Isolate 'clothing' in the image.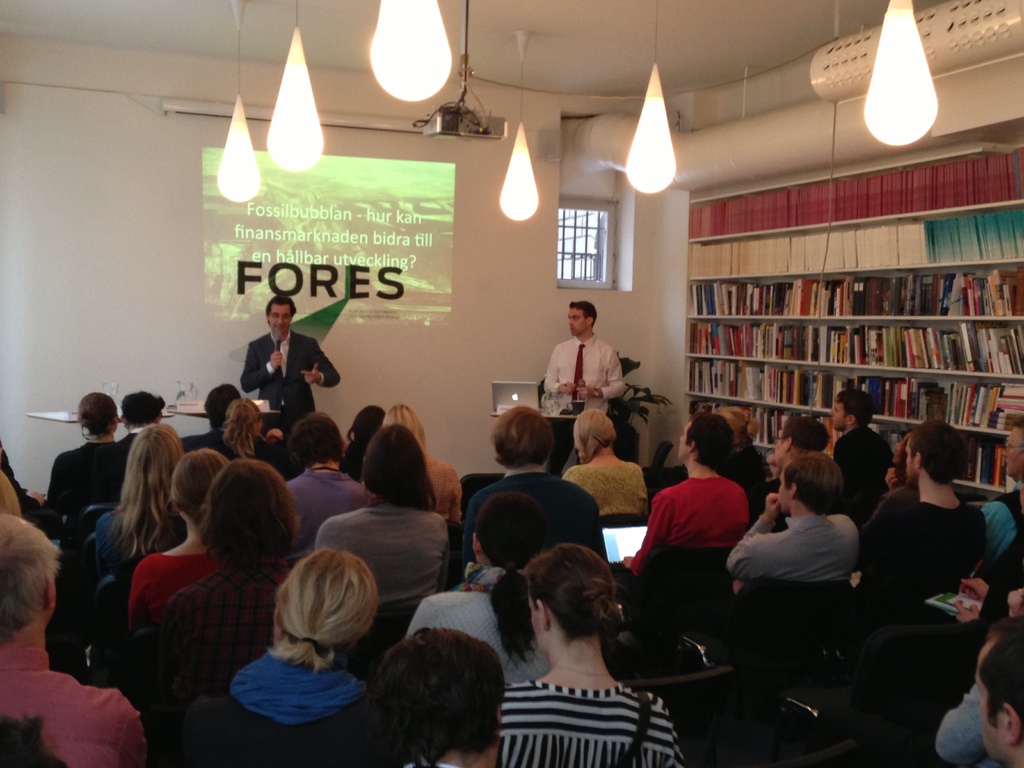
Isolated region: <box>542,328,628,480</box>.
